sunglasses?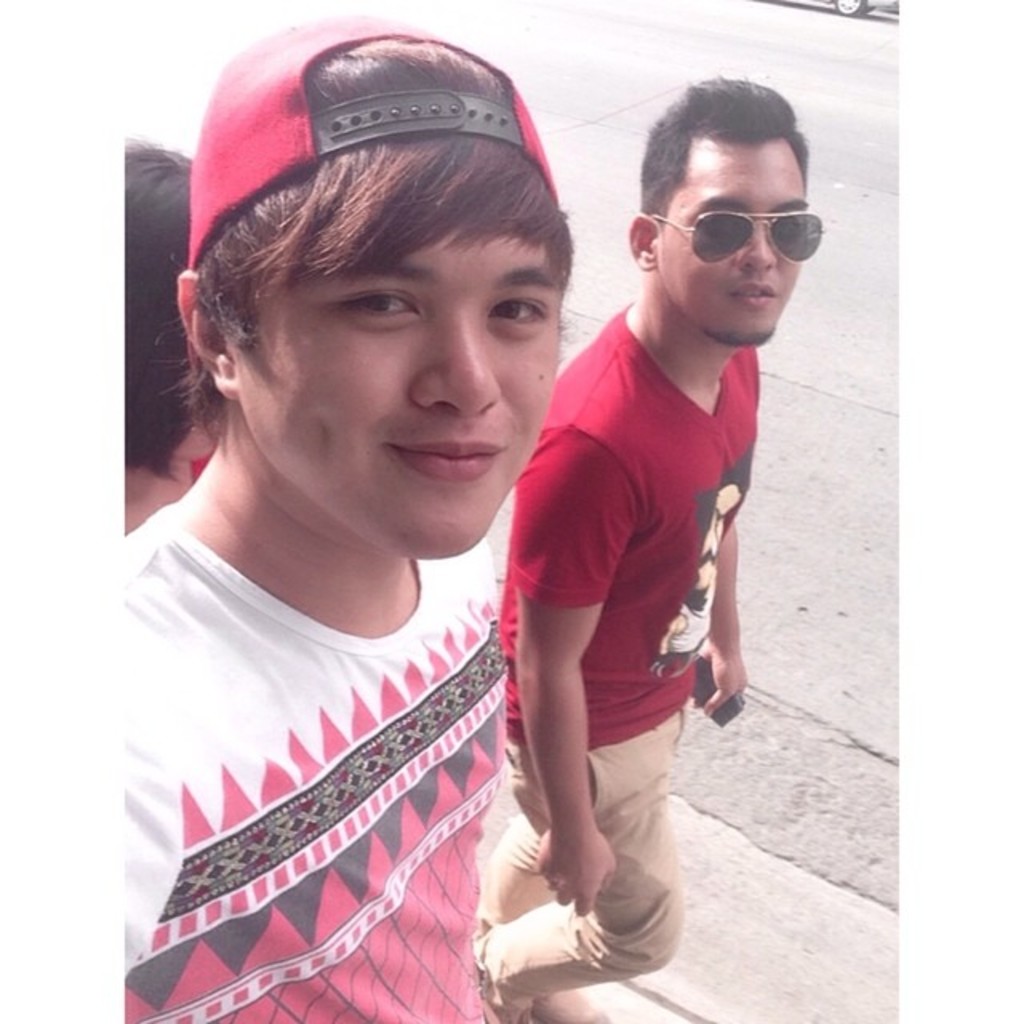
locate(654, 206, 821, 262)
